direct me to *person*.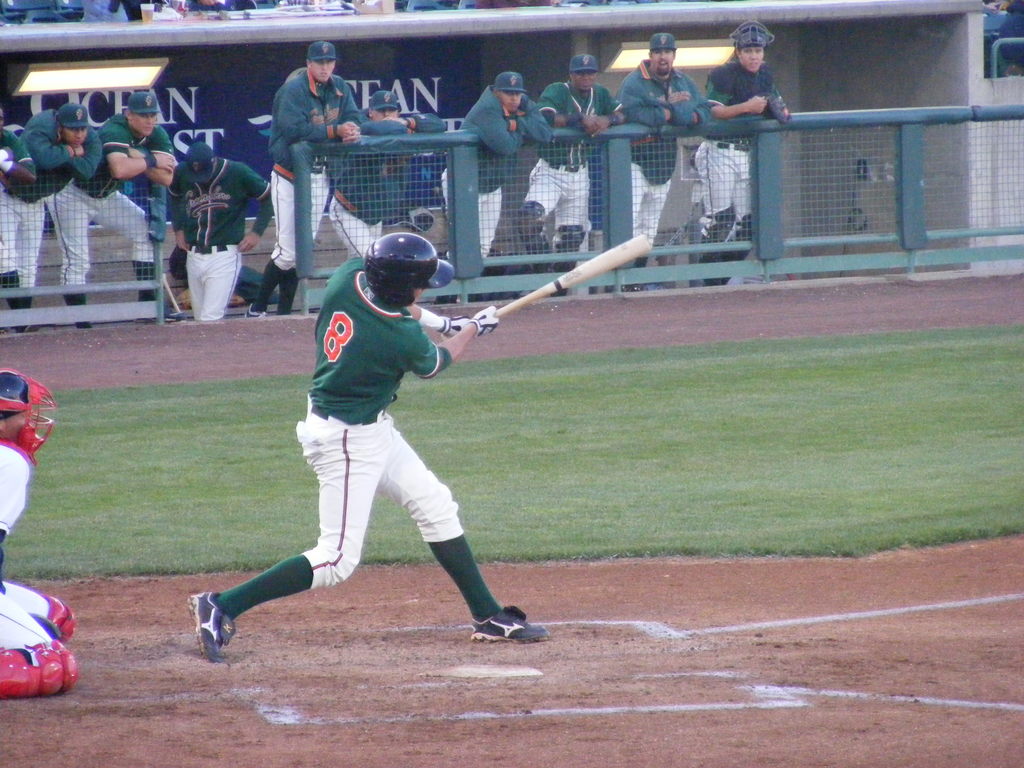
Direction: <box>510,52,627,290</box>.
